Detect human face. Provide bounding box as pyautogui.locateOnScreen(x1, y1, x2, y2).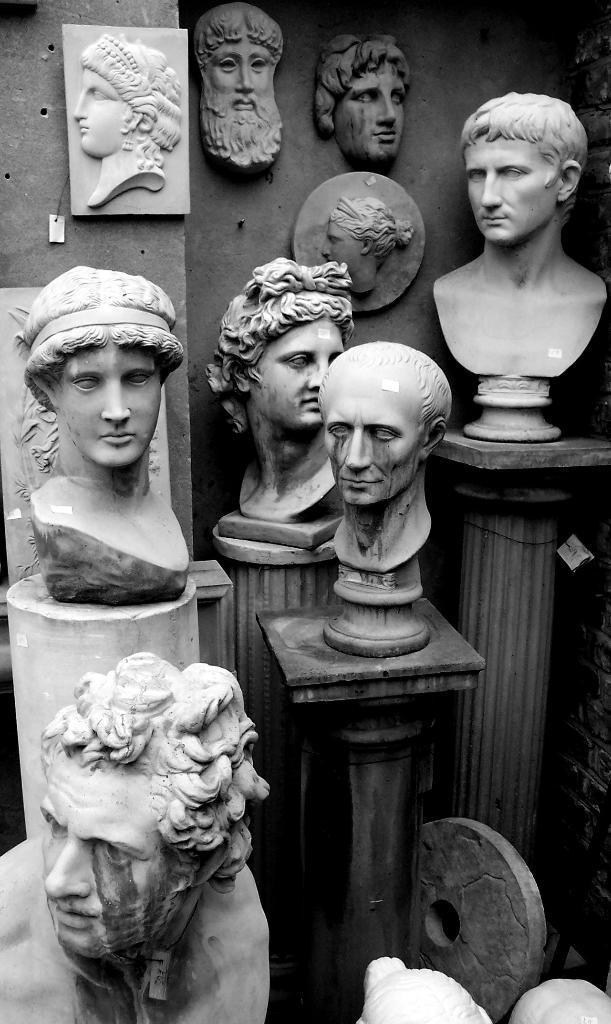
pyautogui.locateOnScreen(55, 348, 165, 460).
